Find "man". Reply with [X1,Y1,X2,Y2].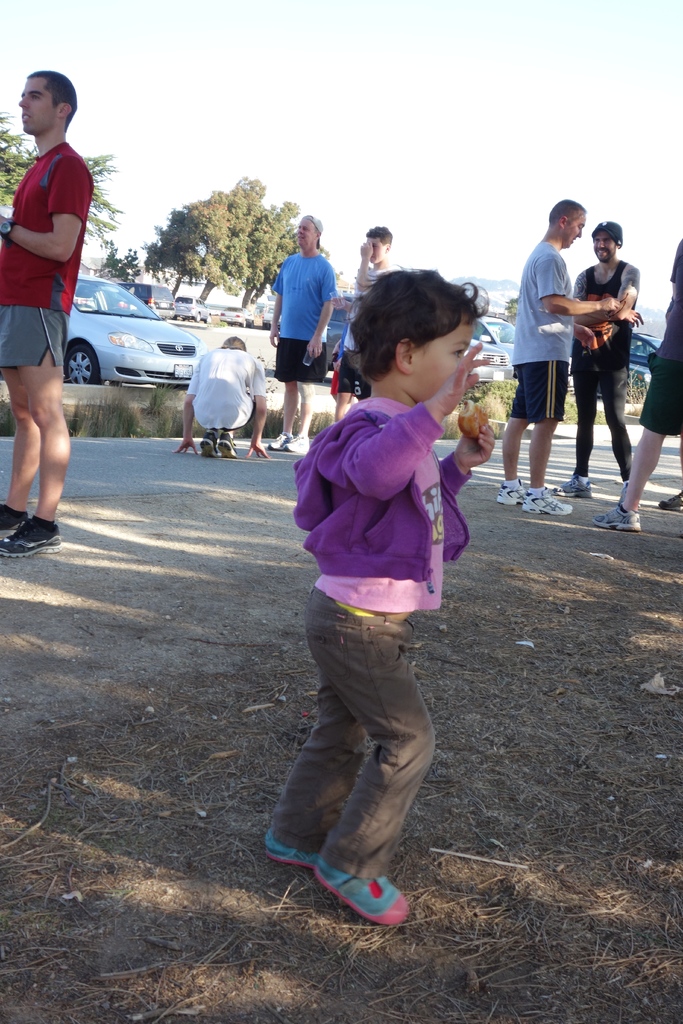
[178,335,267,455].
